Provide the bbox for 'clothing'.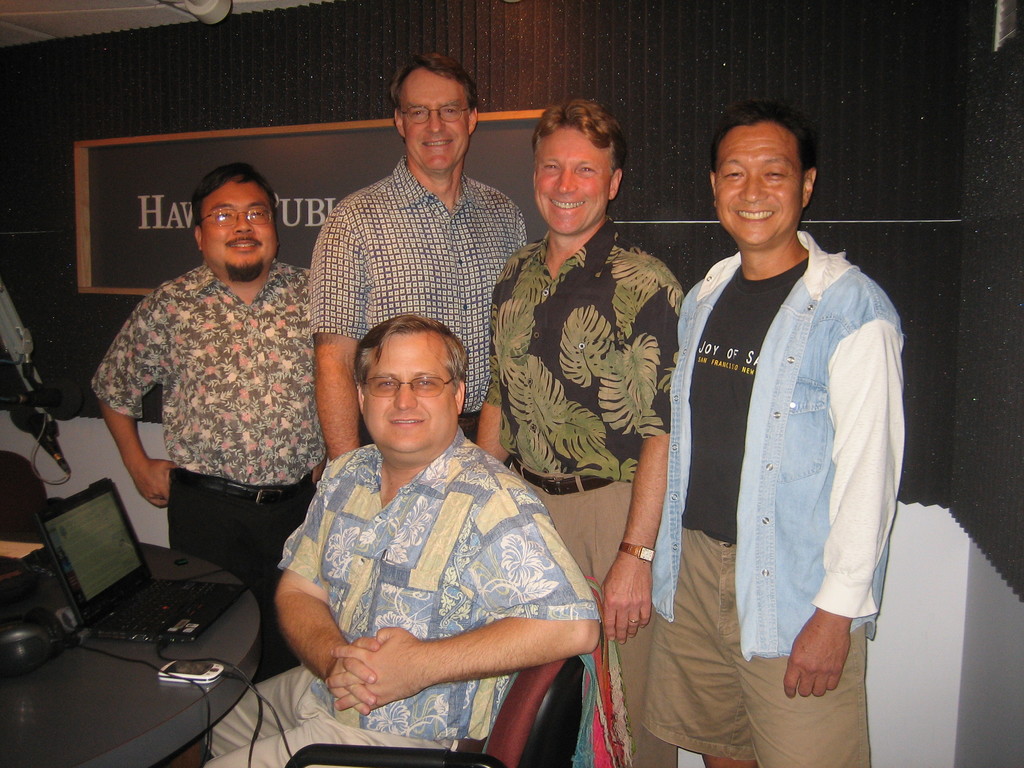
region(477, 237, 675, 588).
